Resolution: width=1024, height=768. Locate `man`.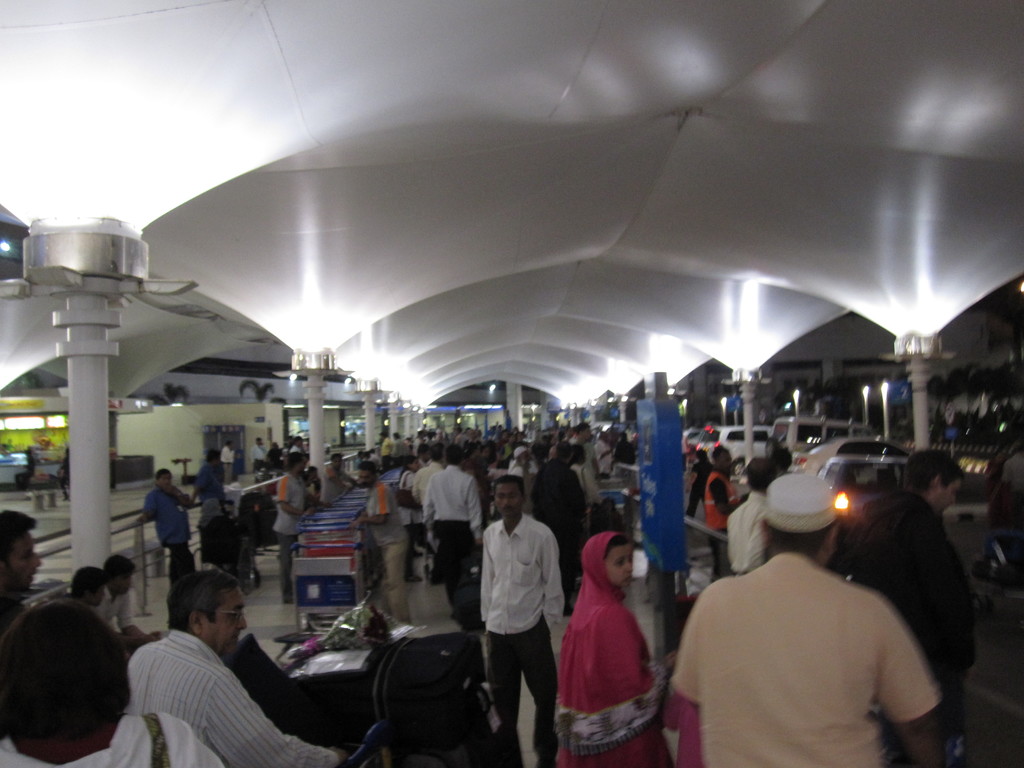
select_region(0, 506, 51, 638).
